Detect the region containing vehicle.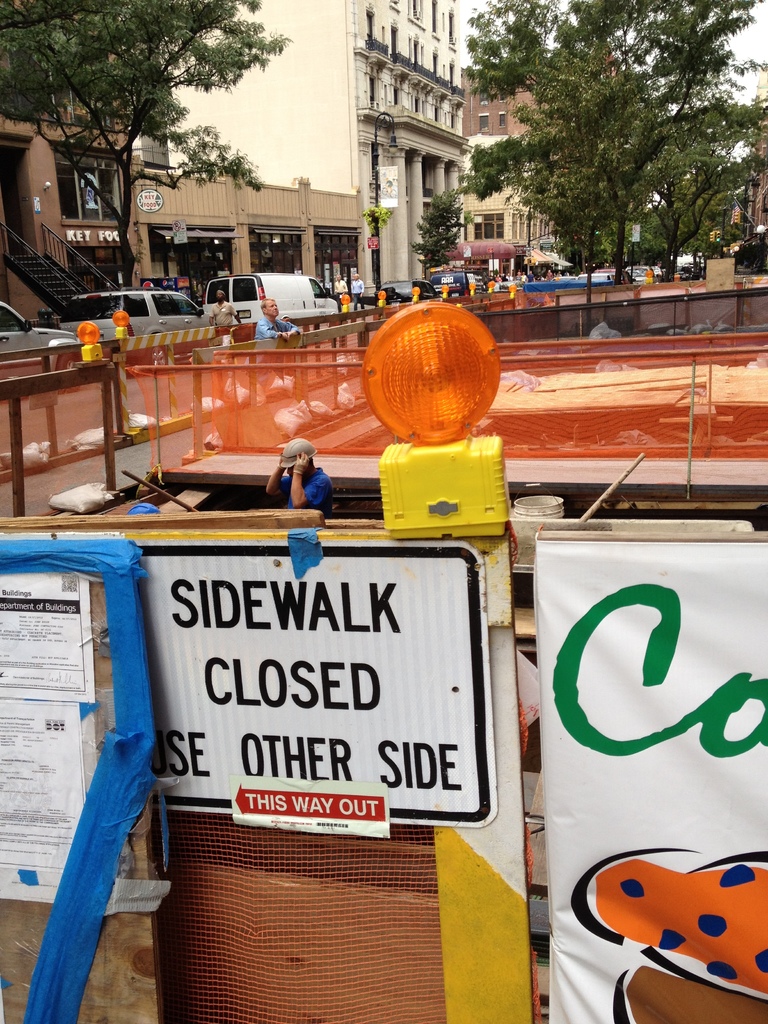
433/267/492/301.
